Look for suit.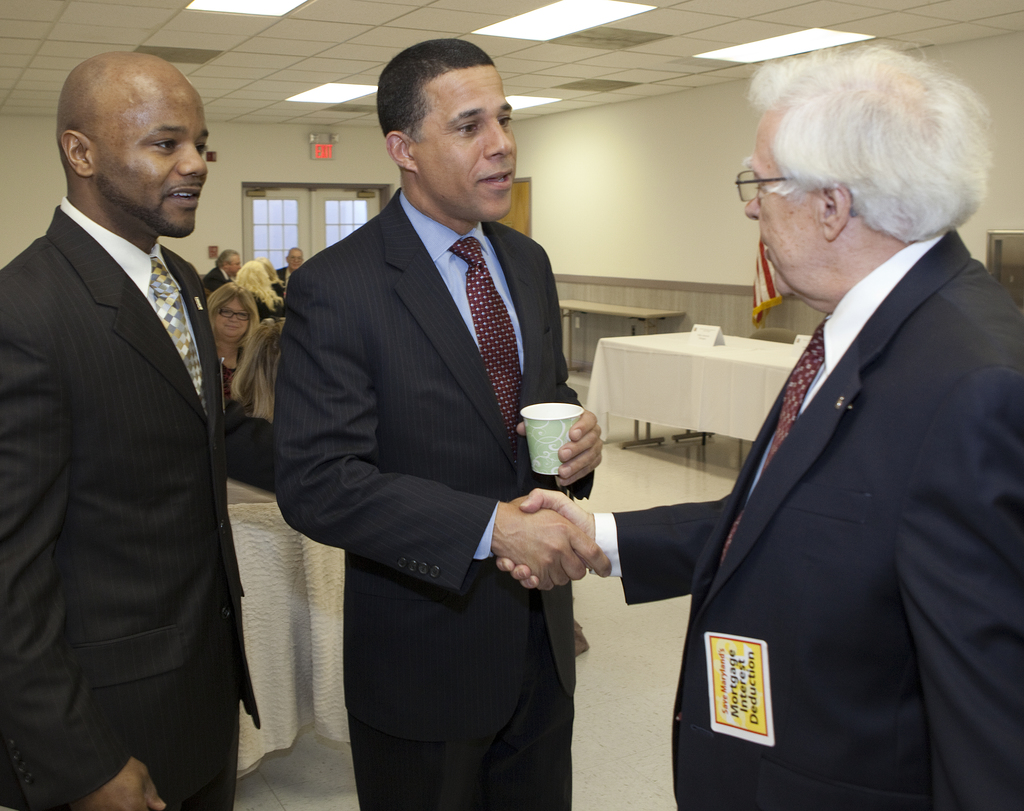
Found: box(273, 188, 596, 810).
